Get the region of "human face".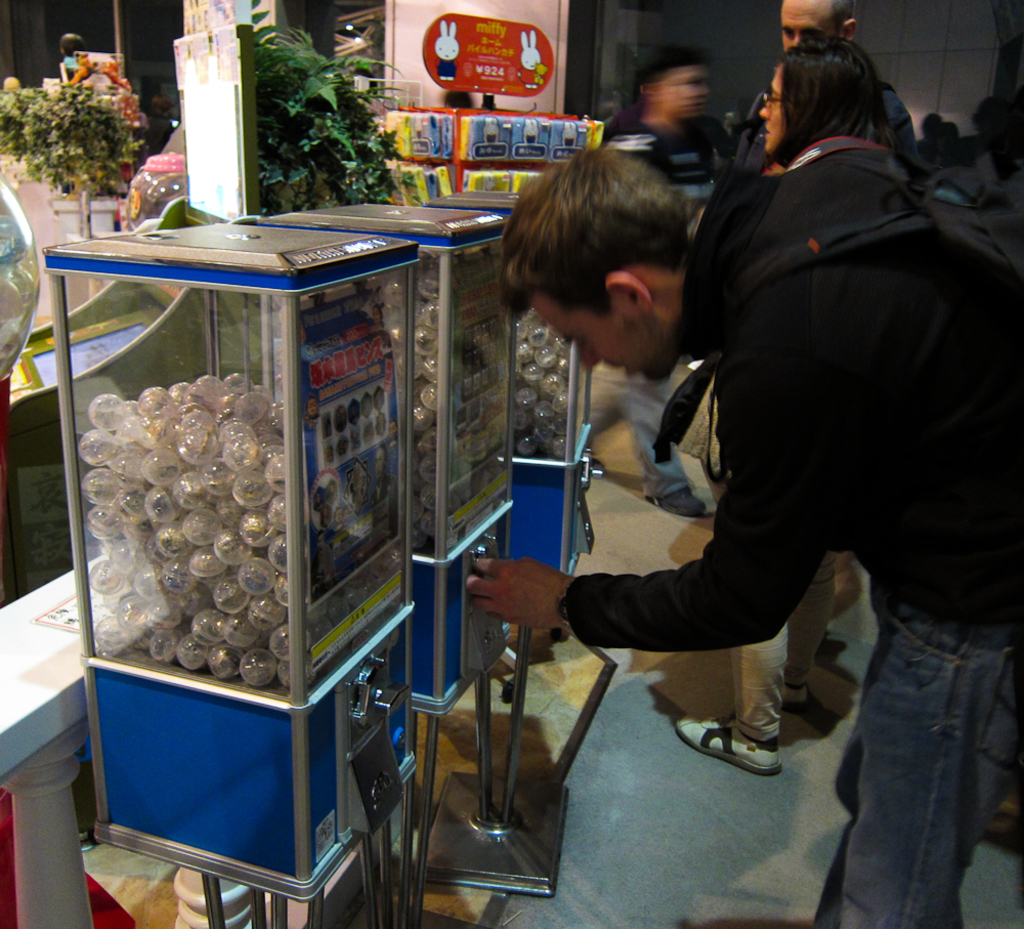
bbox=(541, 296, 673, 386).
